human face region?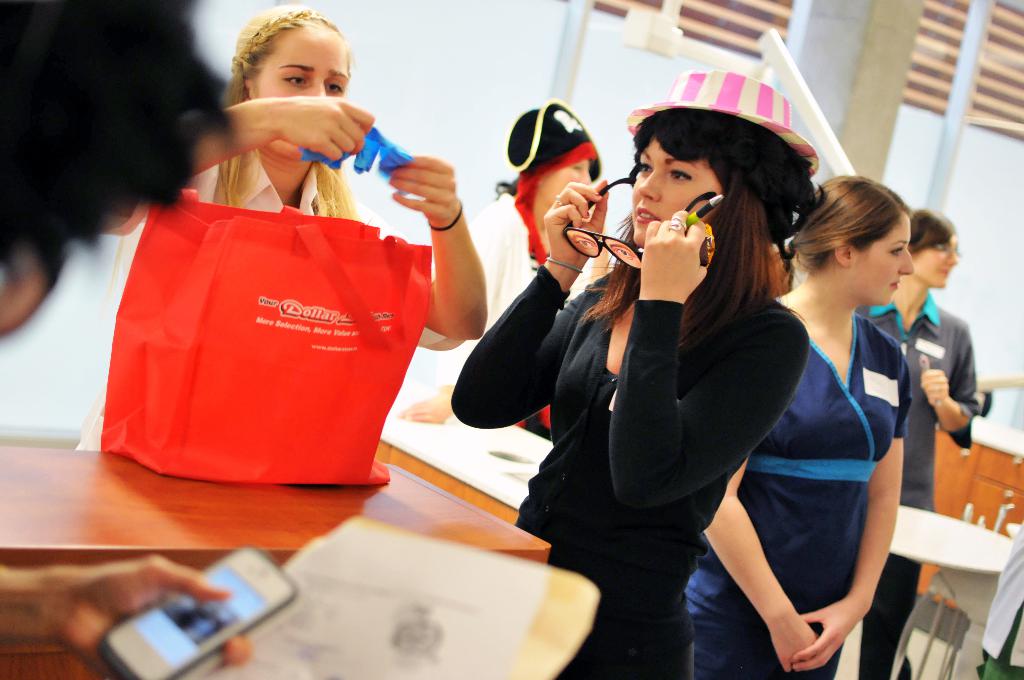
x1=255 y1=24 x2=348 y2=159
